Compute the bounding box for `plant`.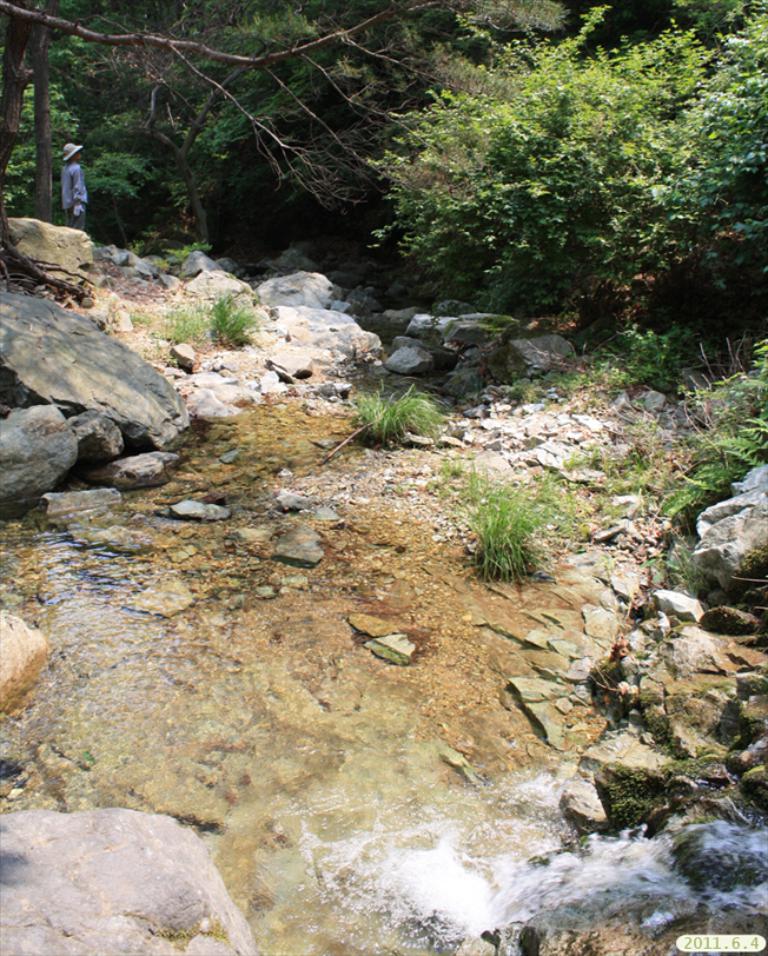
[153, 234, 213, 267].
